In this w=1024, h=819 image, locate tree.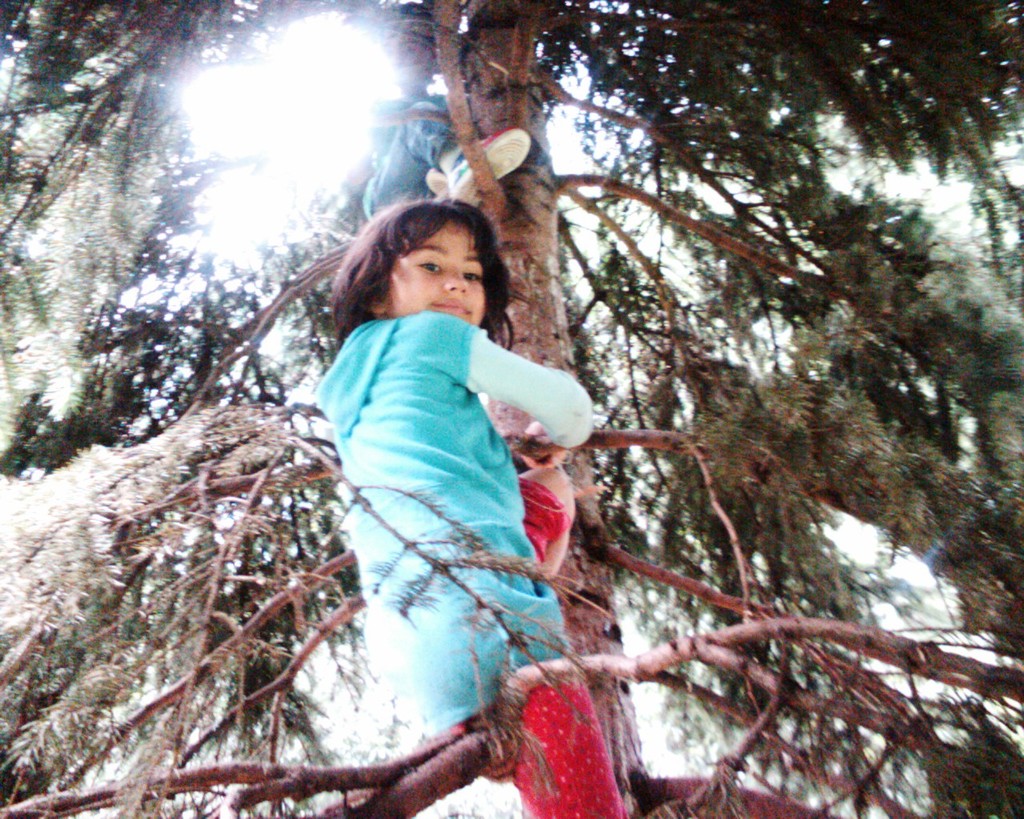
Bounding box: (x1=39, y1=0, x2=1023, y2=773).
